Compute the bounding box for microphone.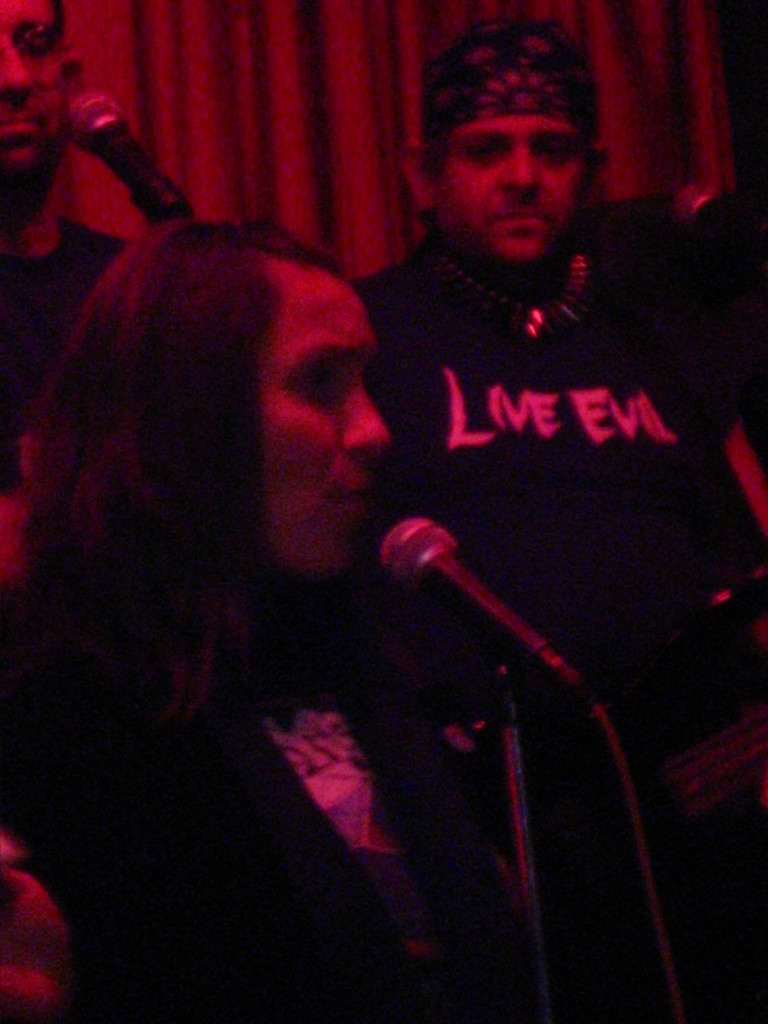
rect(361, 523, 588, 699).
